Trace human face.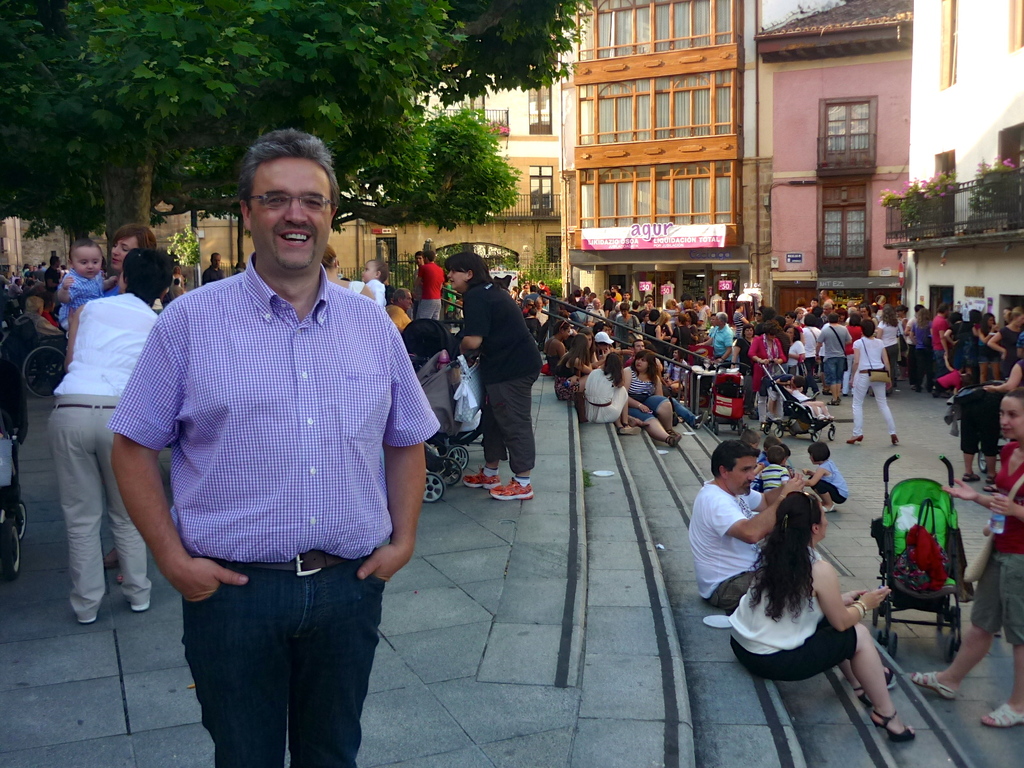
Traced to left=745, top=328, right=753, bottom=337.
